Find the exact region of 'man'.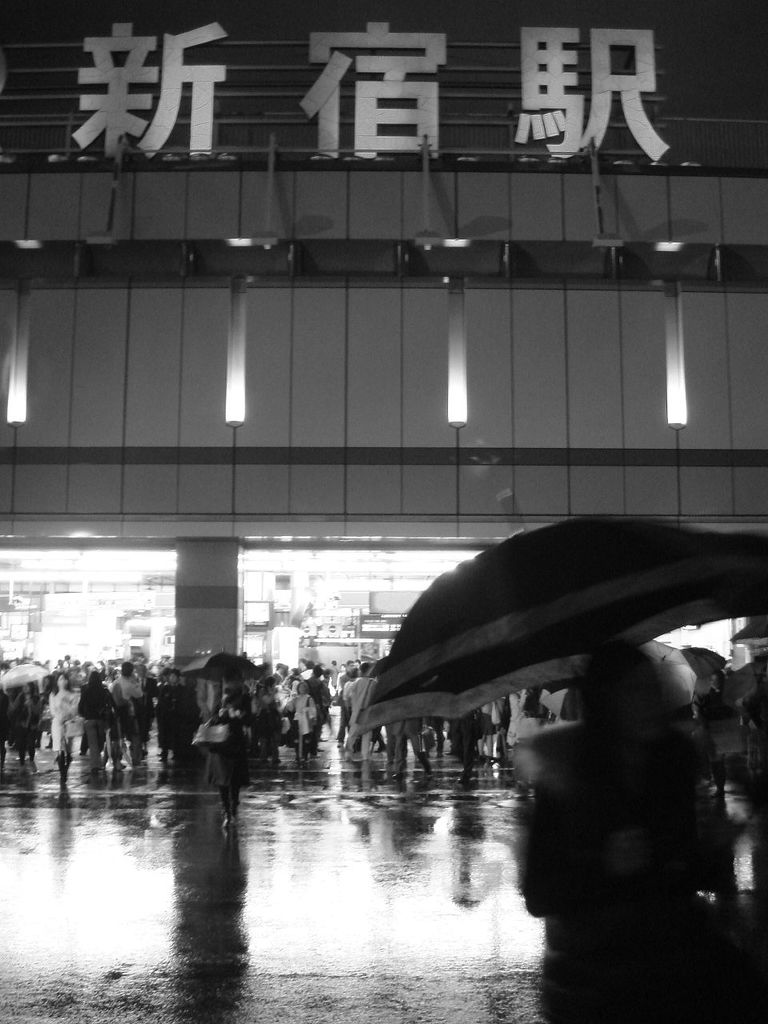
Exact region: 110 662 145 771.
